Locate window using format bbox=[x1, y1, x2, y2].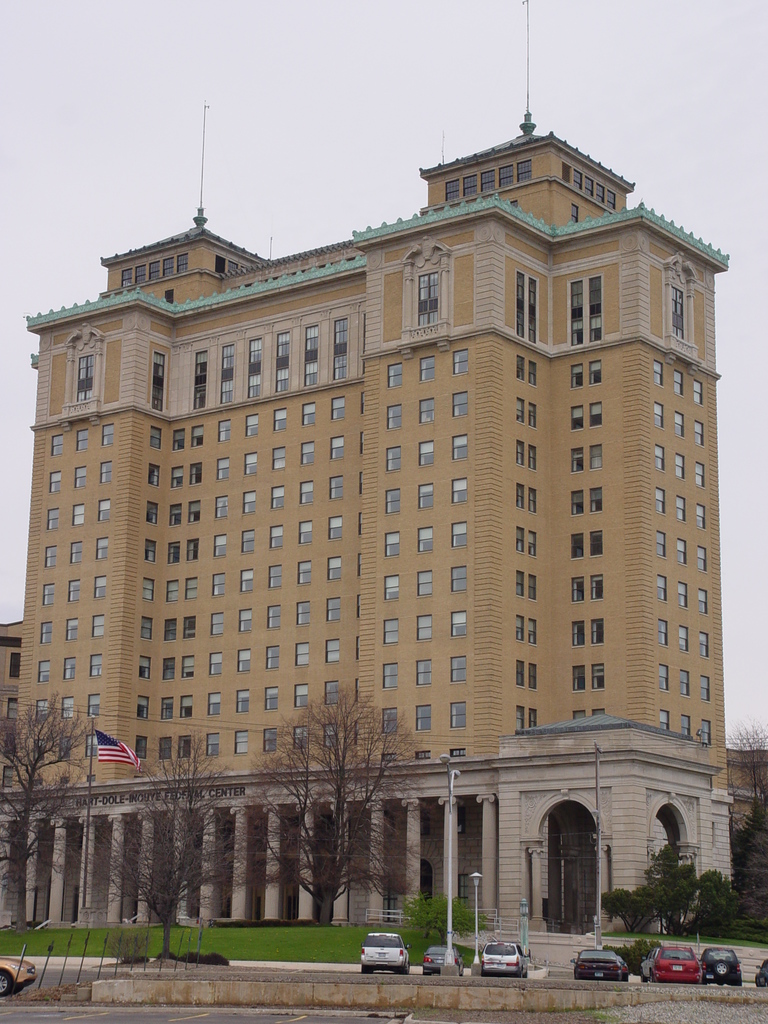
bbox=[678, 669, 690, 698].
